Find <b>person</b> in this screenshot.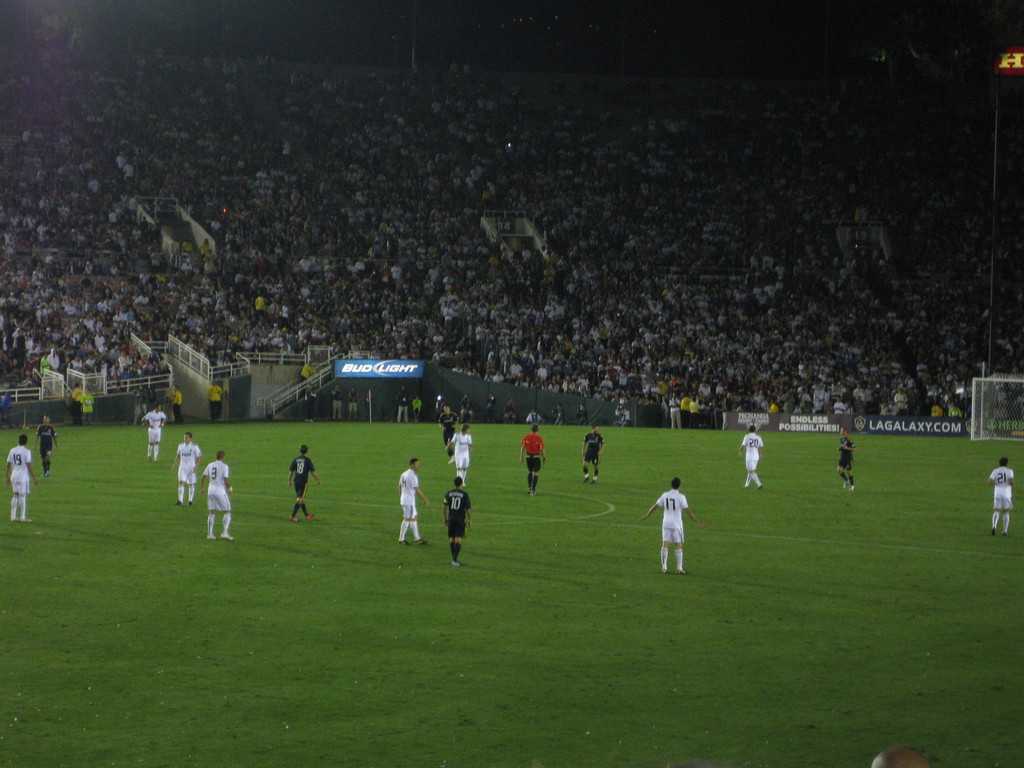
The bounding box for <b>person</b> is 440/421/478/490.
